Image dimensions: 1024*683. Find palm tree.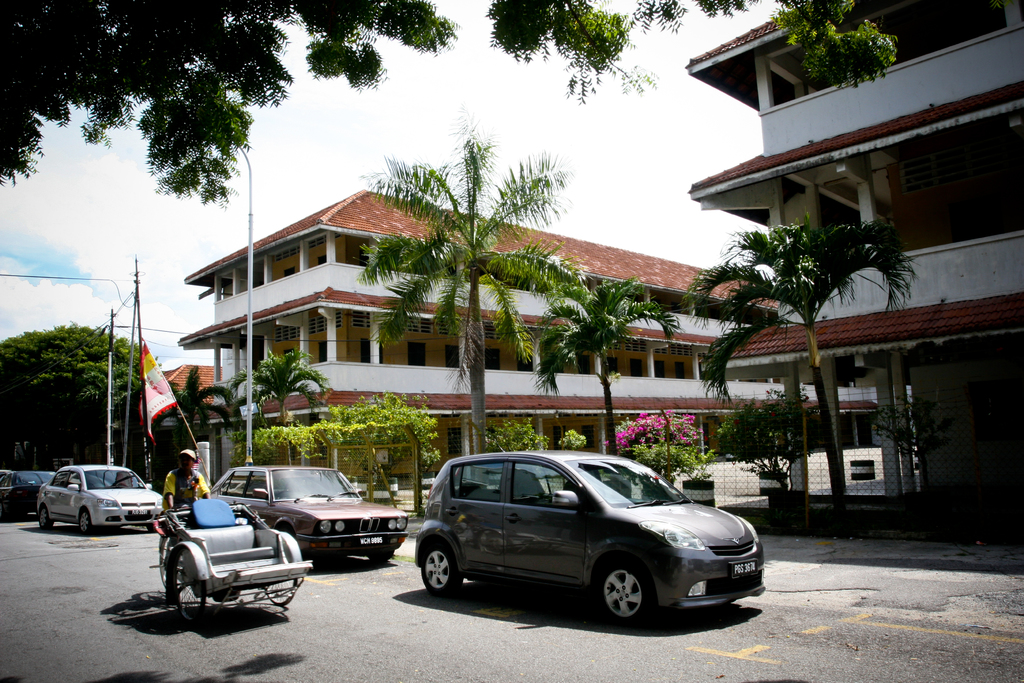
crop(151, 370, 241, 470).
